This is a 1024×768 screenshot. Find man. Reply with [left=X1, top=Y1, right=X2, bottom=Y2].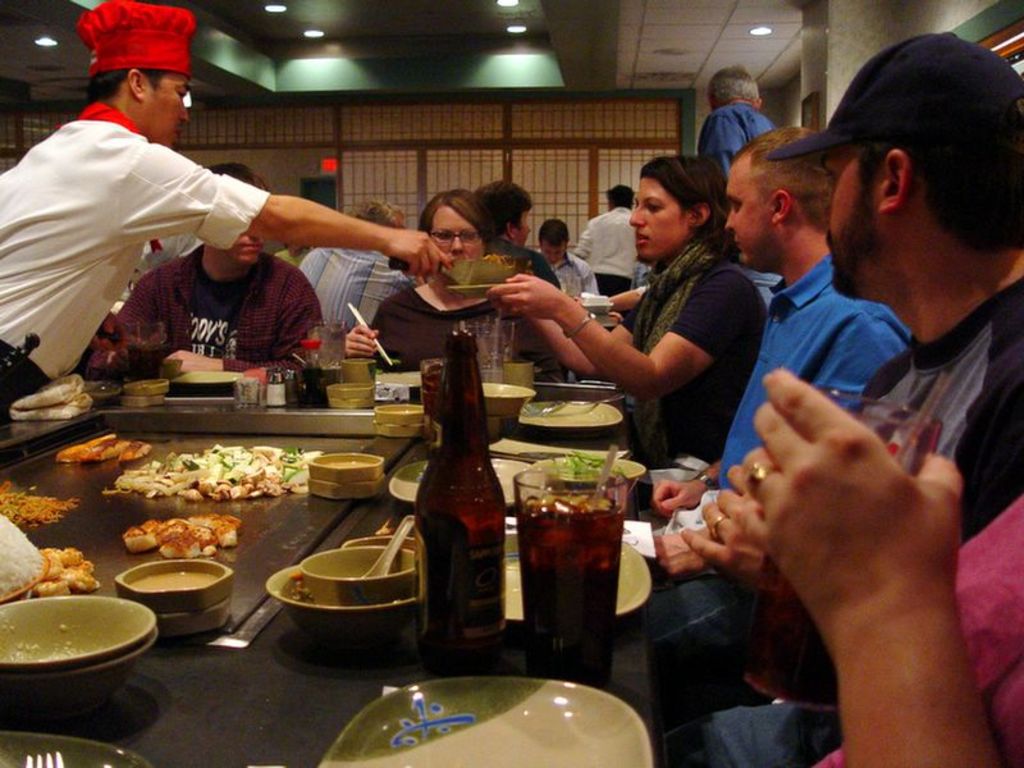
[left=477, top=177, right=576, bottom=307].
